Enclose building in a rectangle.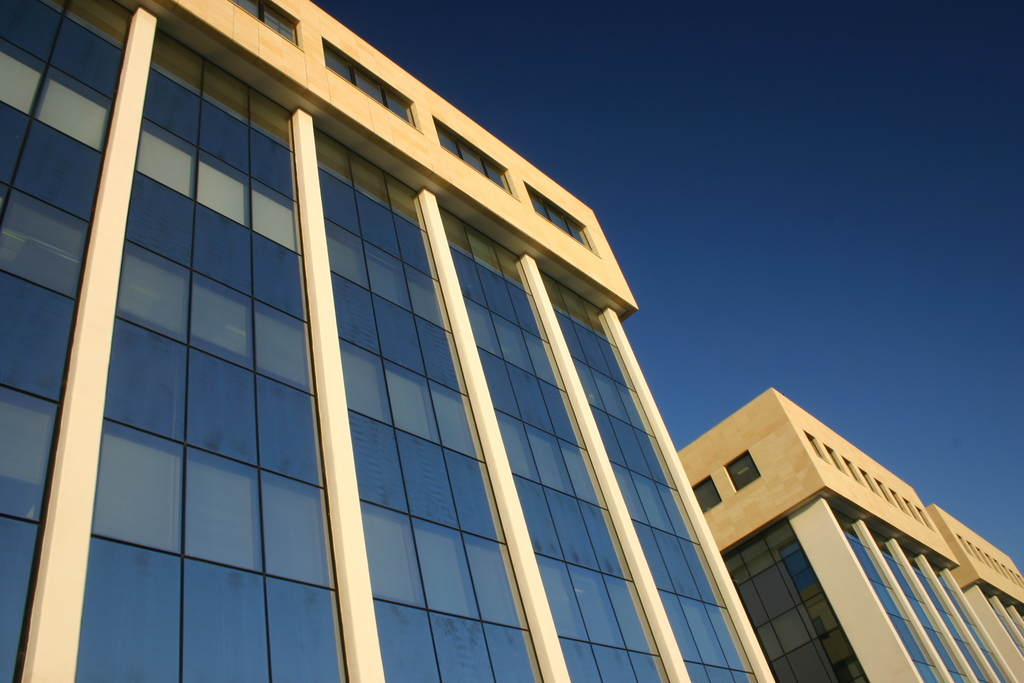
675, 385, 1017, 682.
